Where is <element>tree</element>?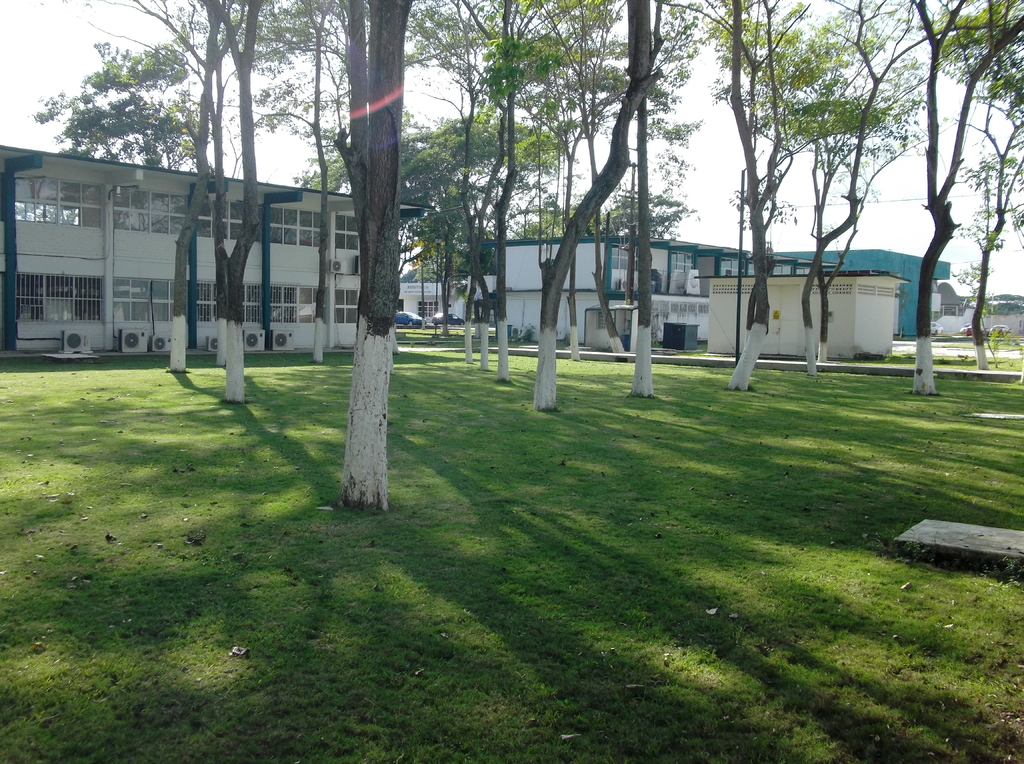
[left=966, top=50, right=1022, bottom=372].
